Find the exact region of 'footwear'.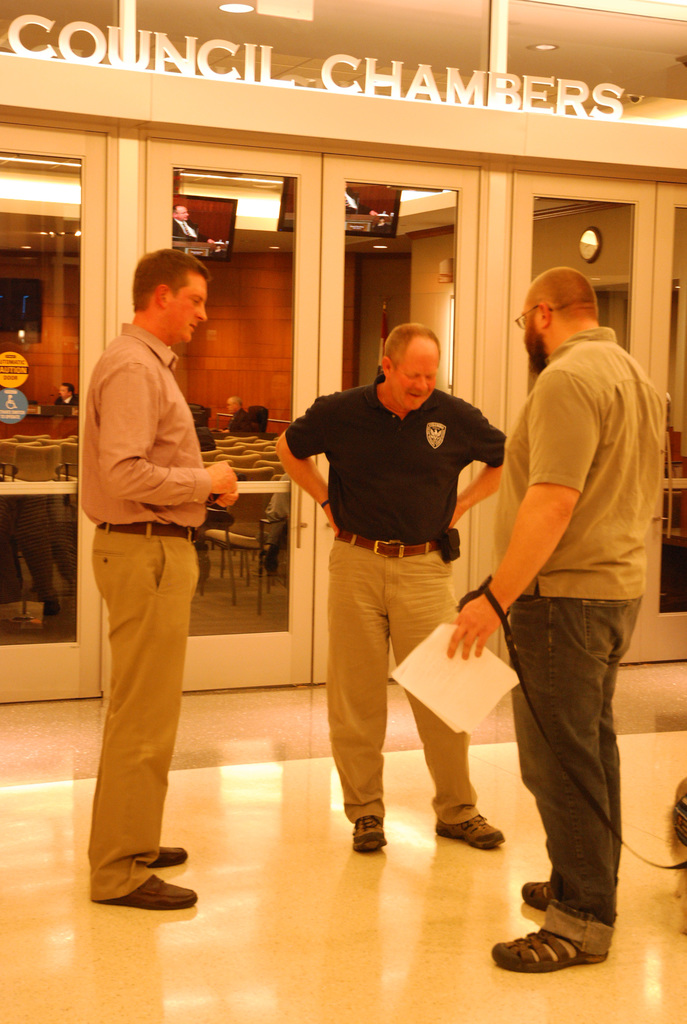
Exact region: 430,812,507,849.
